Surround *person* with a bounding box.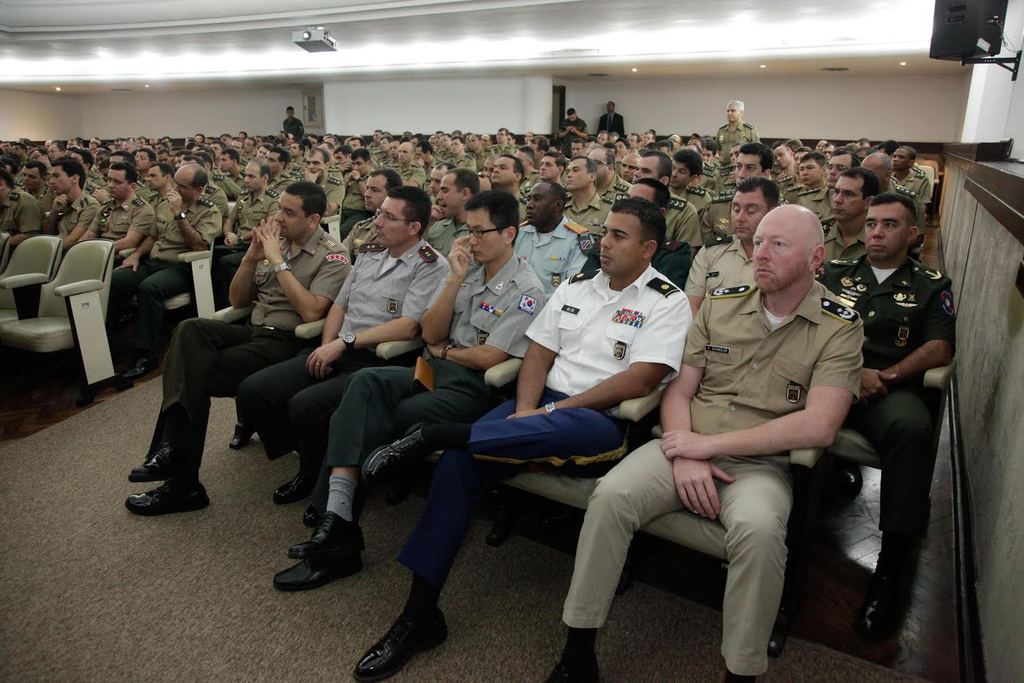
region(355, 197, 695, 675).
